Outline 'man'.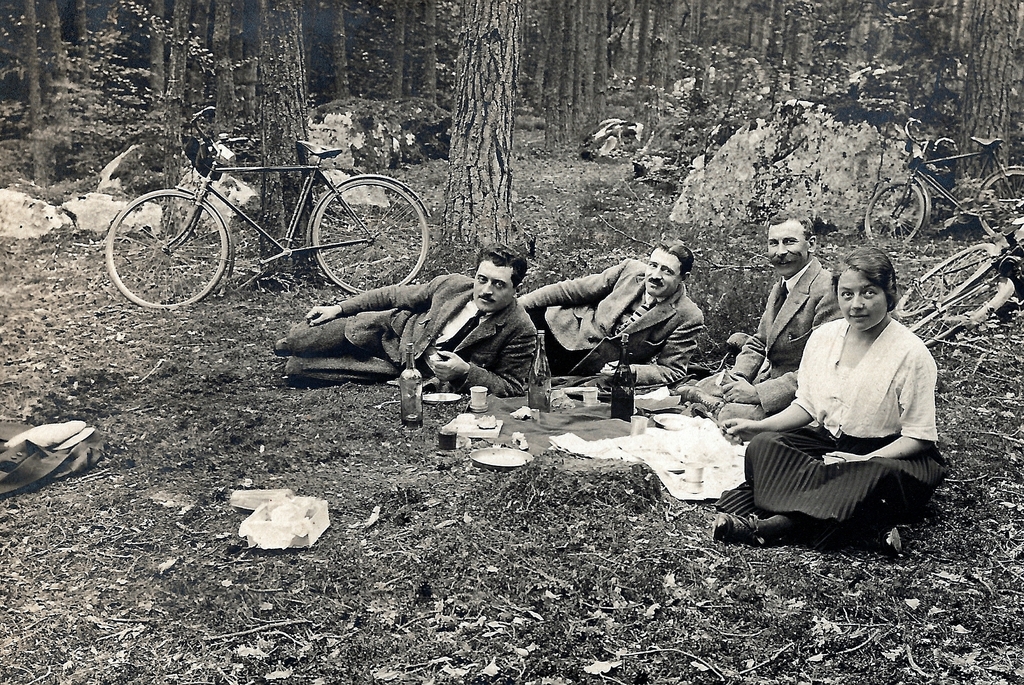
Outline: (left=512, top=232, right=718, bottom=391).
